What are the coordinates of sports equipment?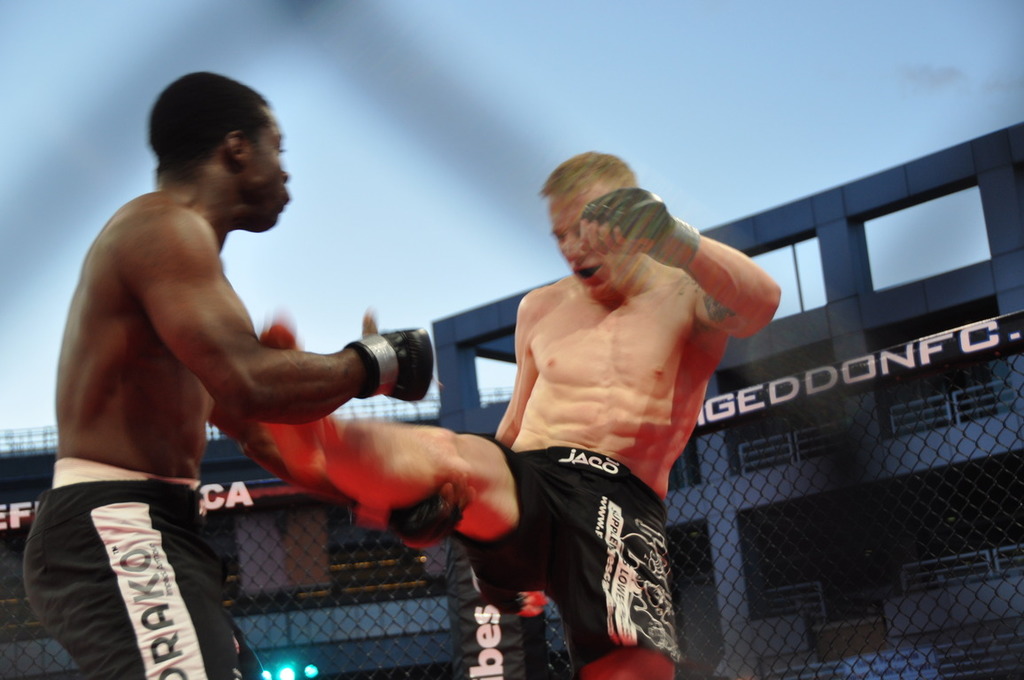
left=585, top=185, right=702, bottom=278.
